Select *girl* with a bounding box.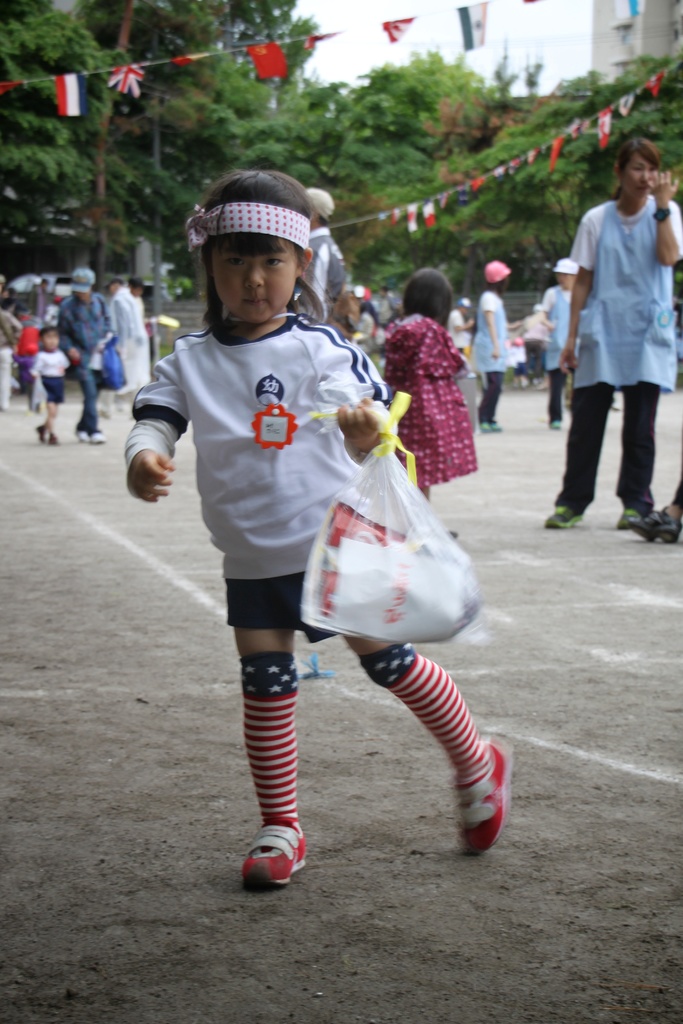
[28,324,79,454].
